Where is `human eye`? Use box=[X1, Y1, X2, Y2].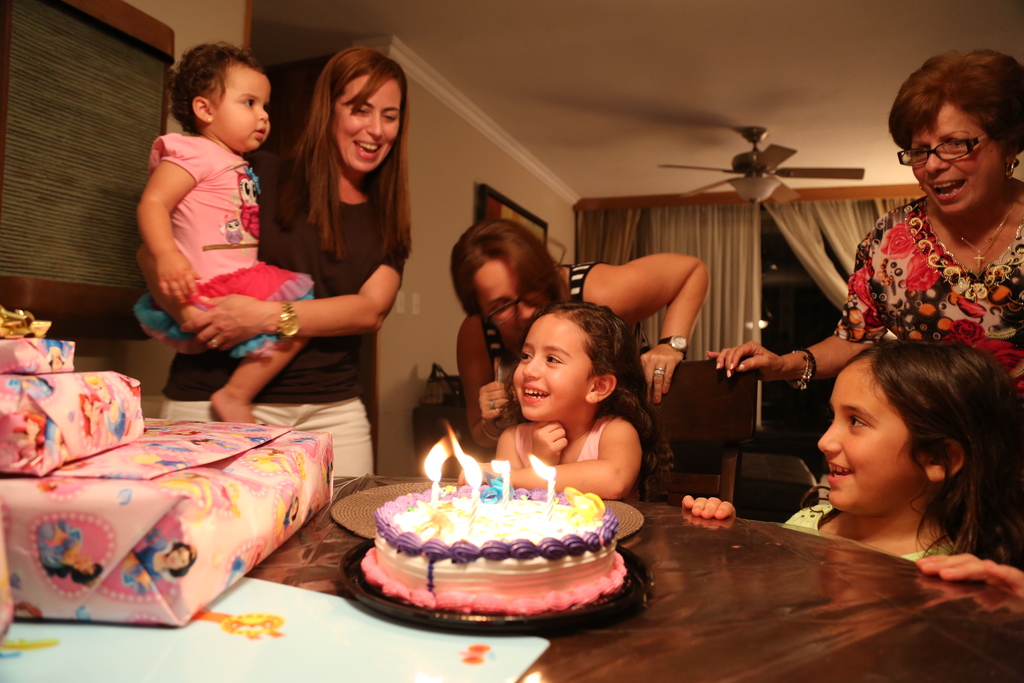
box=[909, 149, 924, 163].
